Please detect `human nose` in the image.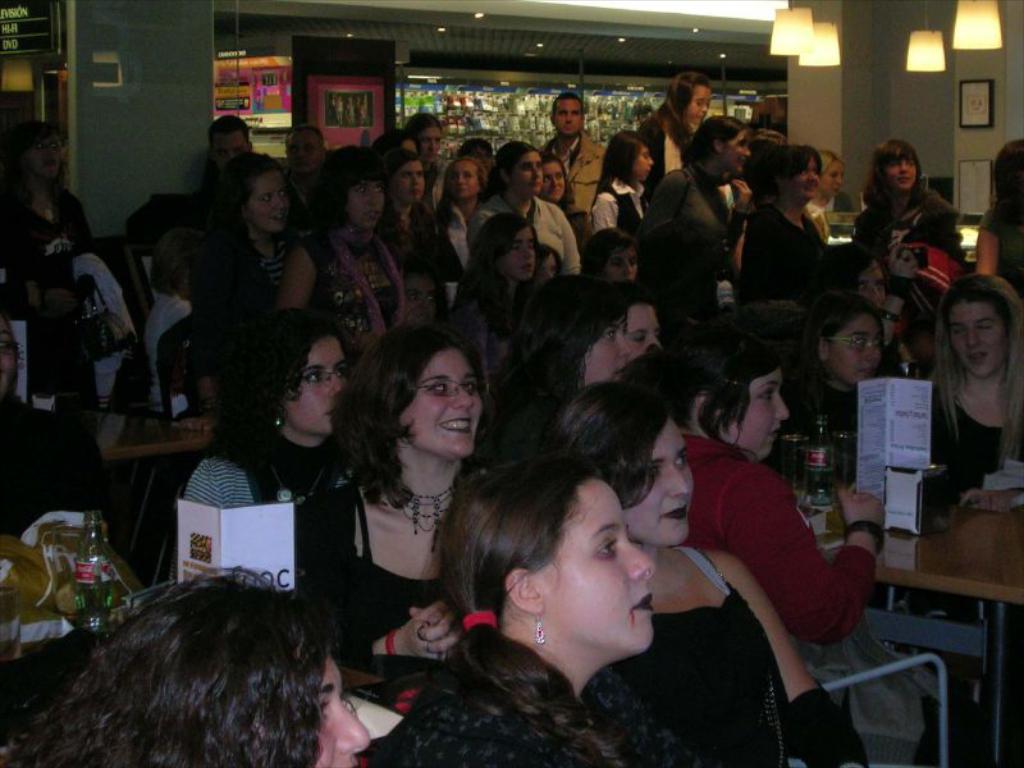
[621, 264, 635, 278].
